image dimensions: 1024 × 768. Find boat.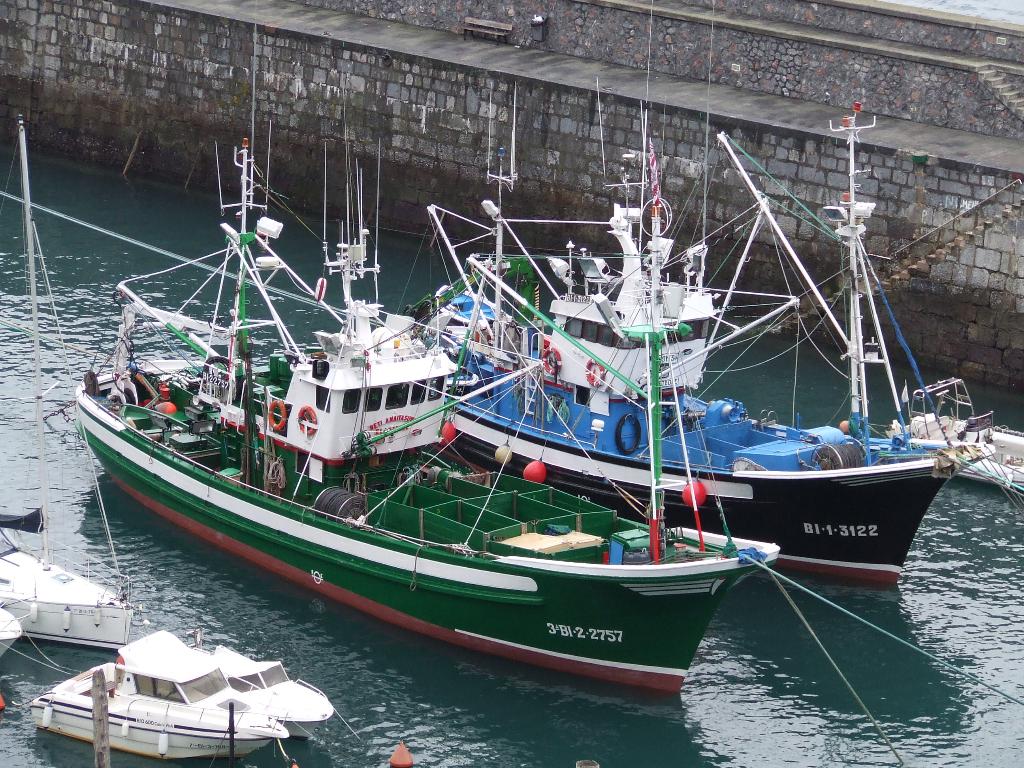
rect(31, 630, 288, 765).
